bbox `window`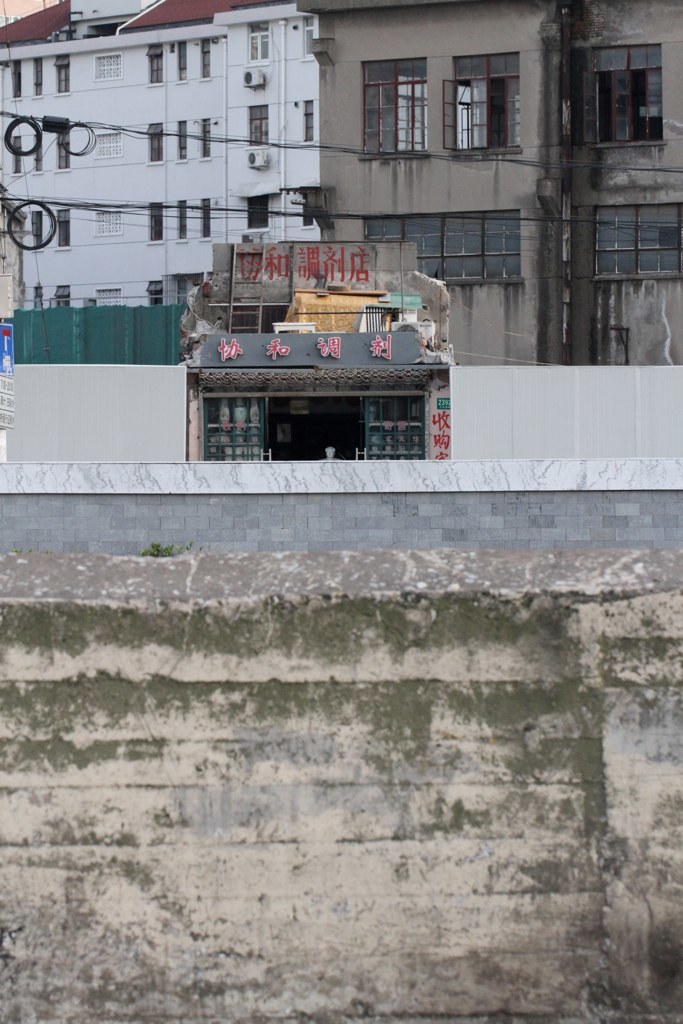
(x1=38, y1=120, x2=45, y2=173)
